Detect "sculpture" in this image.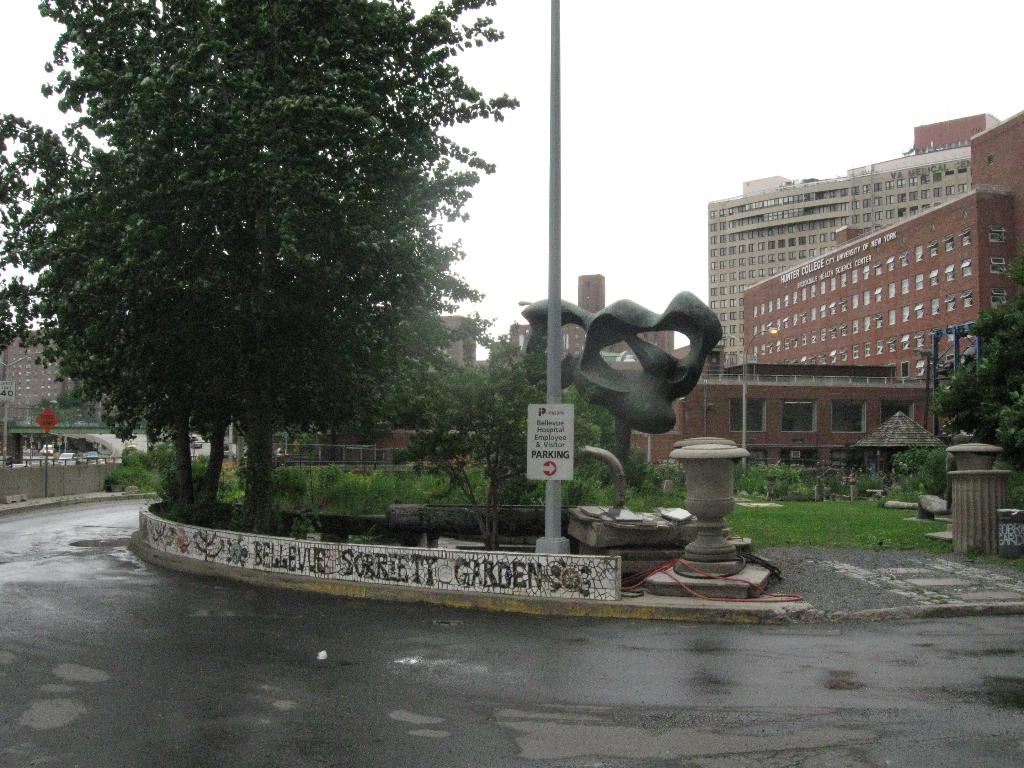
Detection: [left=558, top=280, right=732, bottom=479].
